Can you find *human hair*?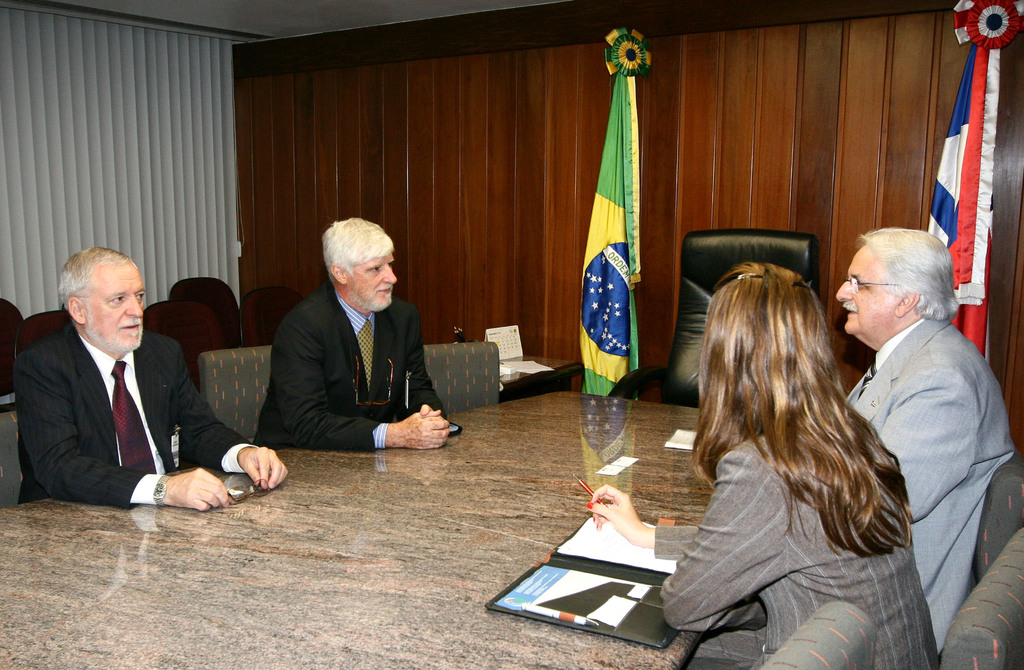
Yes, bounding box: box(326, 224, 396, 280).
